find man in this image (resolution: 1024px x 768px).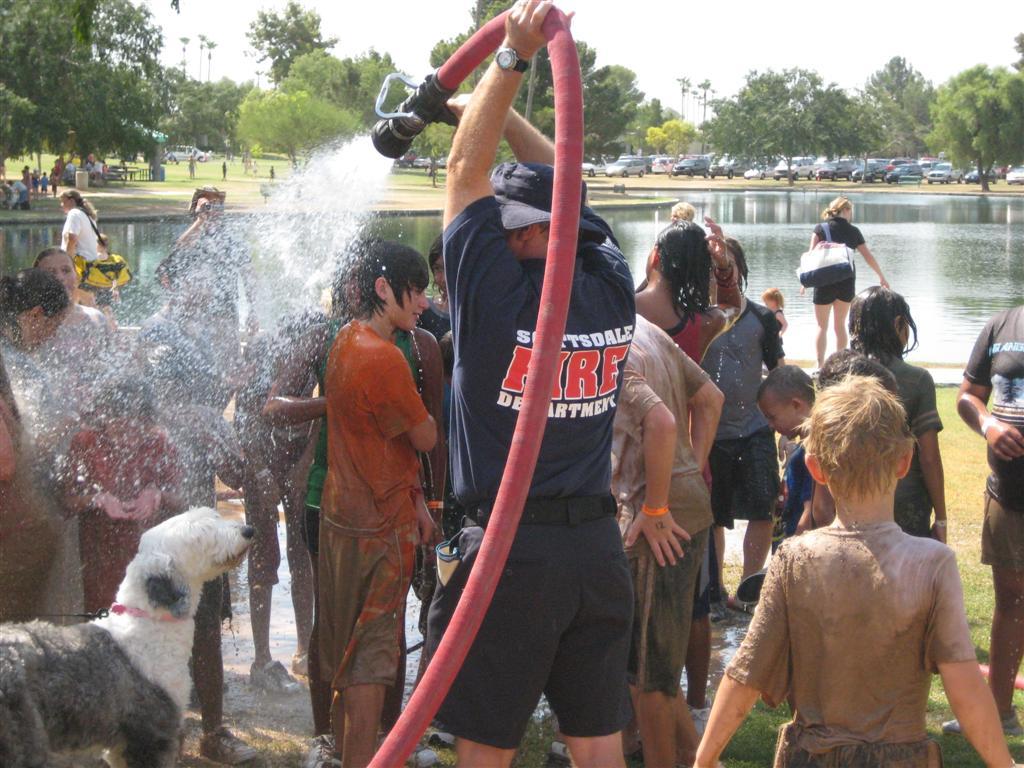
detection(607, 304, 727, 767).
